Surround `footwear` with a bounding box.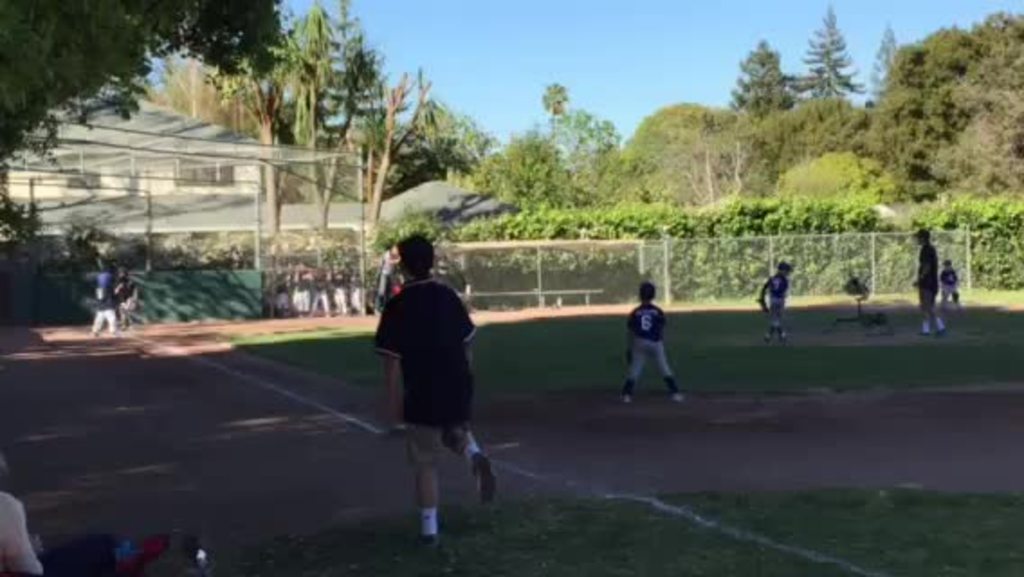
x1=615 y1=384 x2=645 y2=408.
